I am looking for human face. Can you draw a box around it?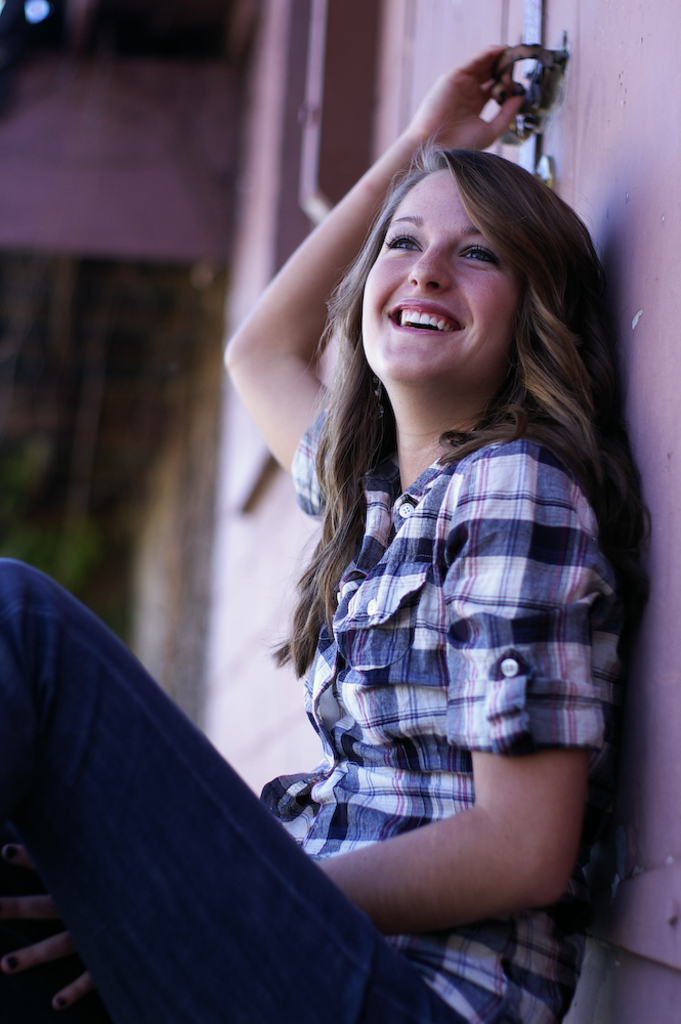
Sure, the bounding box is (359,165,522,394).
